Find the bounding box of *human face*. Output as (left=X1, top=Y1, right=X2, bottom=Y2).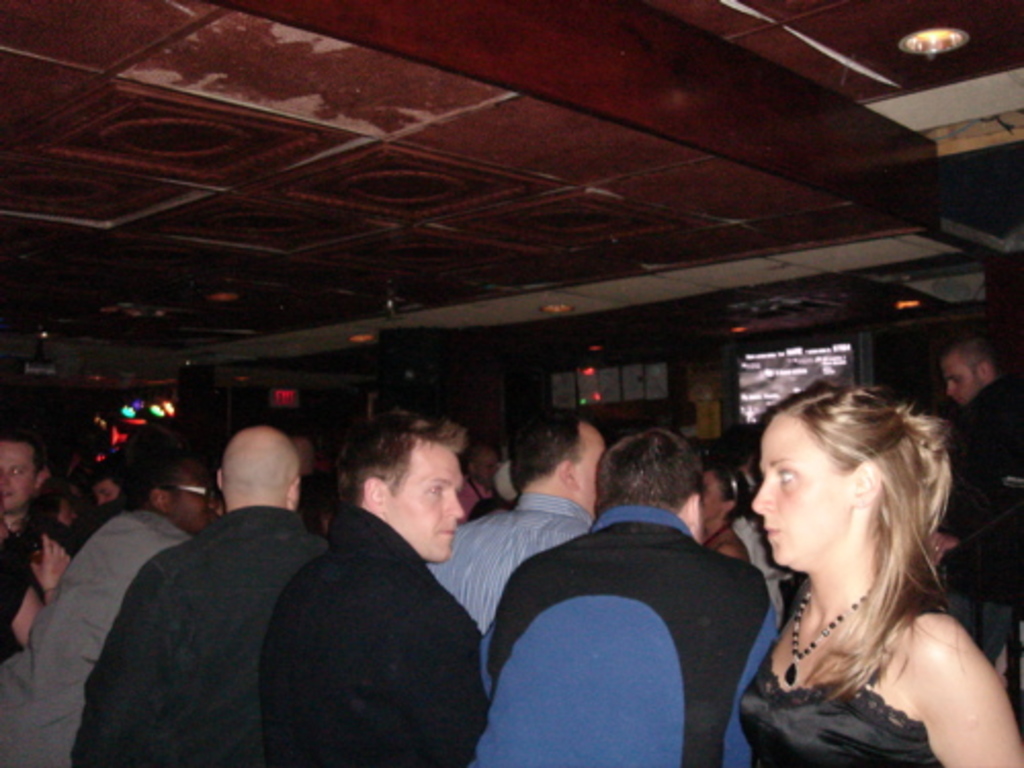
(left=383, top=446, right=463, bottom=557).
